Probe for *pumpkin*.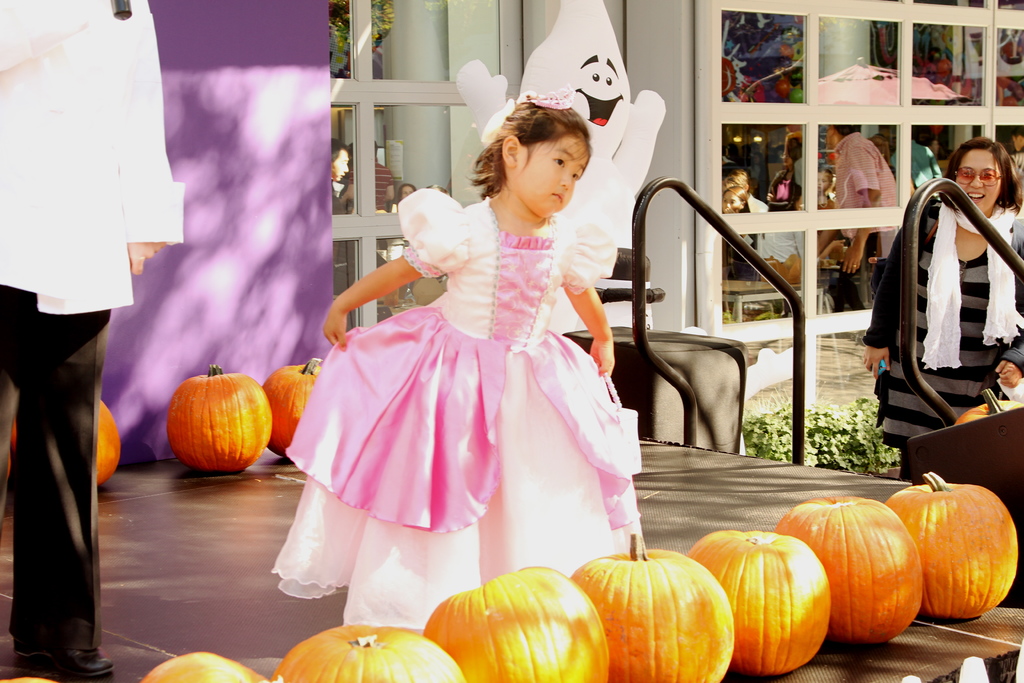
Probe result: [4,678,64,682].
